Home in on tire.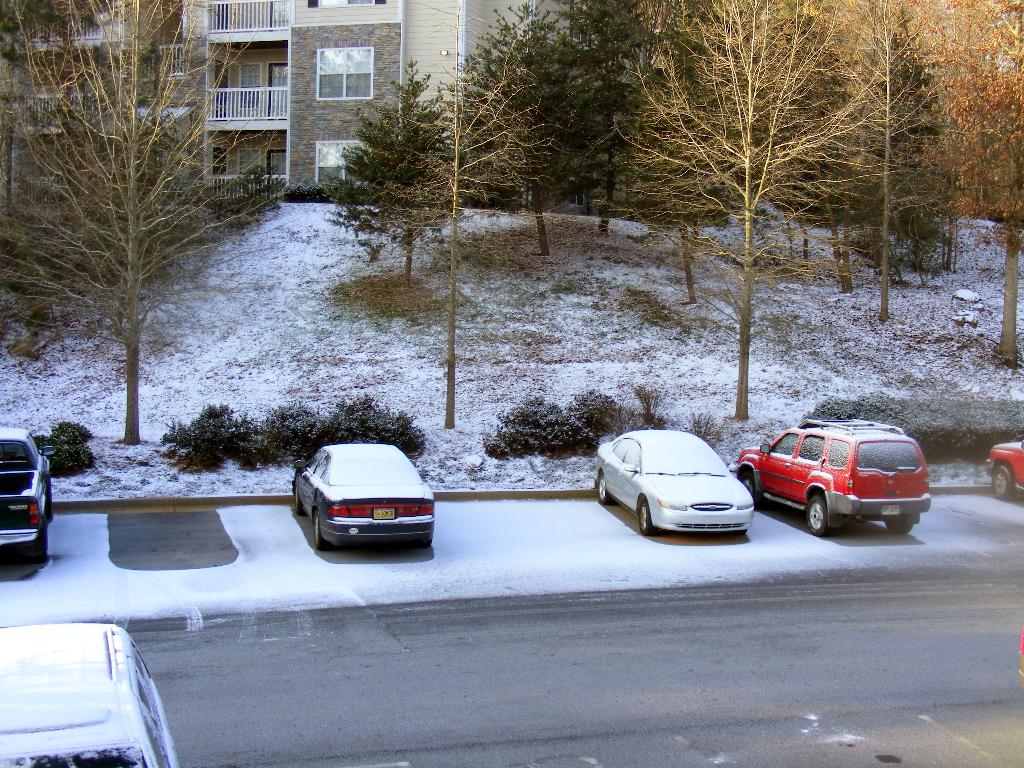
Homed in at select_region(988, 460, 1020, 500).
